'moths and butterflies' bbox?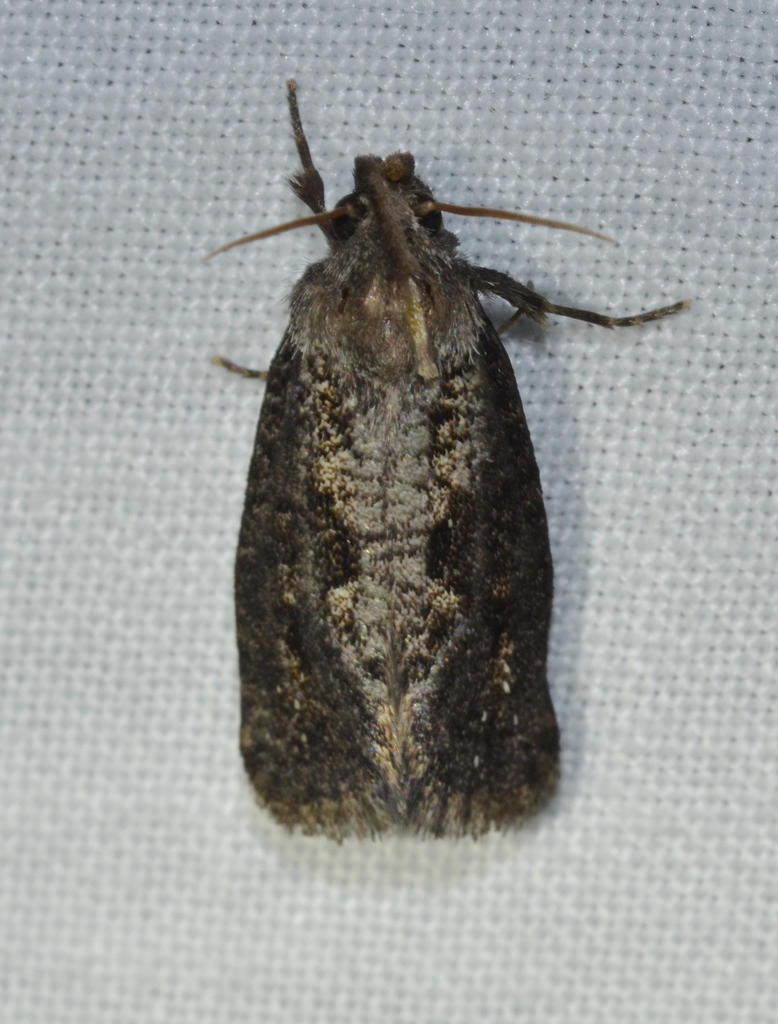
box(213, 73, 699, 838)
